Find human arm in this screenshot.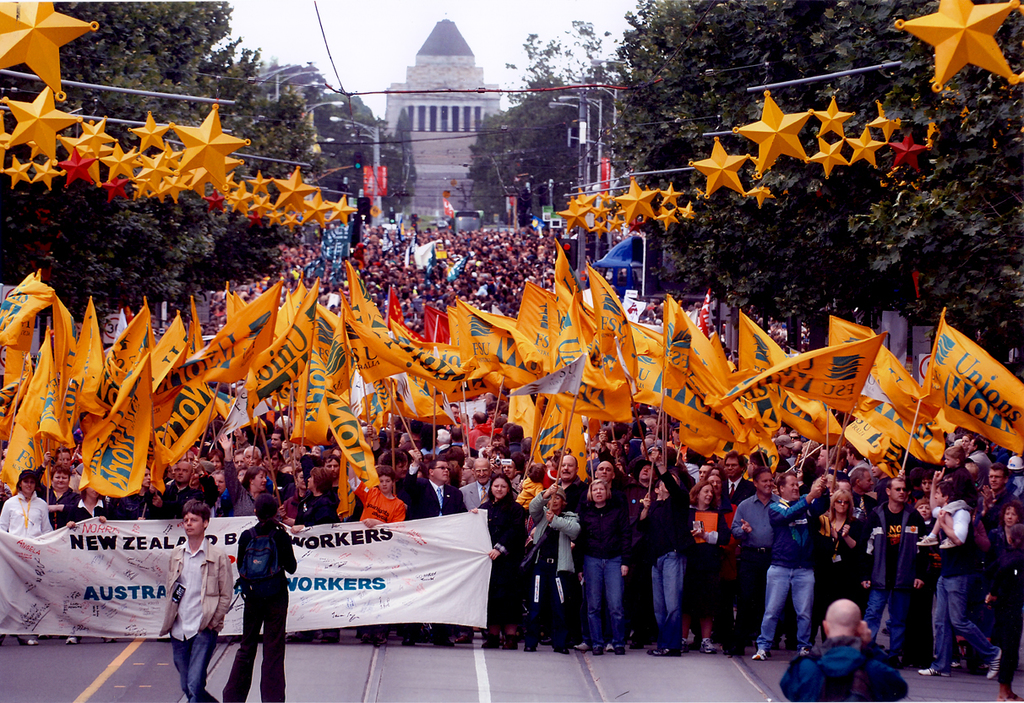
The bounding box for human arm is 208,557,233,631.
